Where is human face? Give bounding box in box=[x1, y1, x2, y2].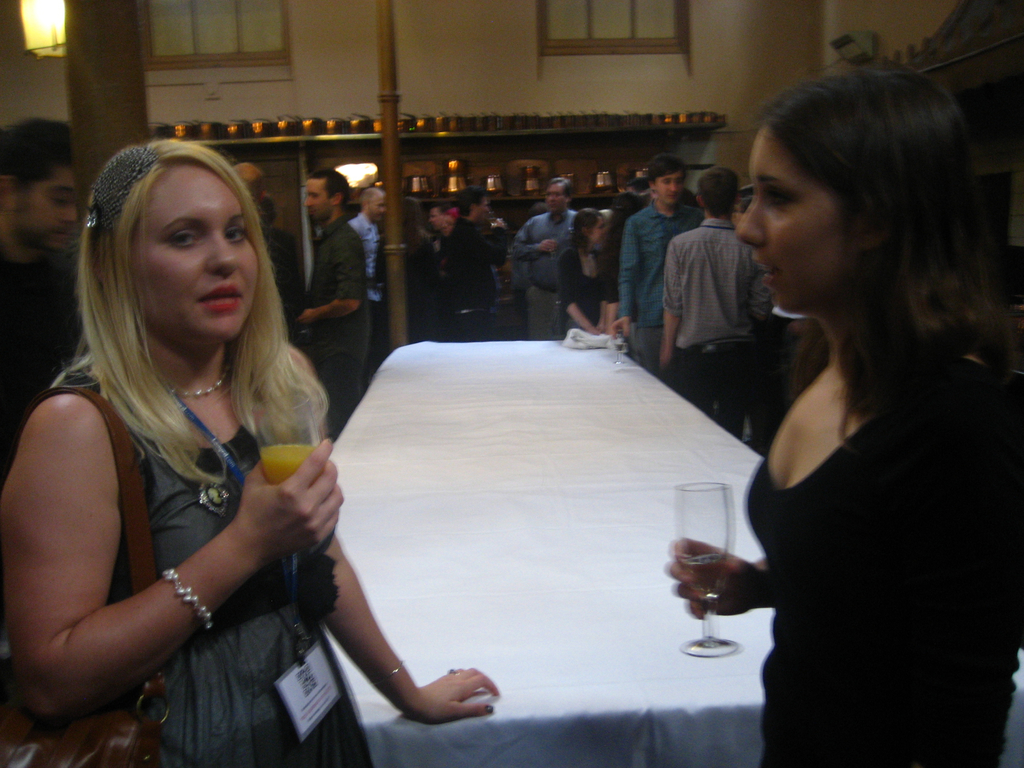
box=[365, 200, 381, 224].
